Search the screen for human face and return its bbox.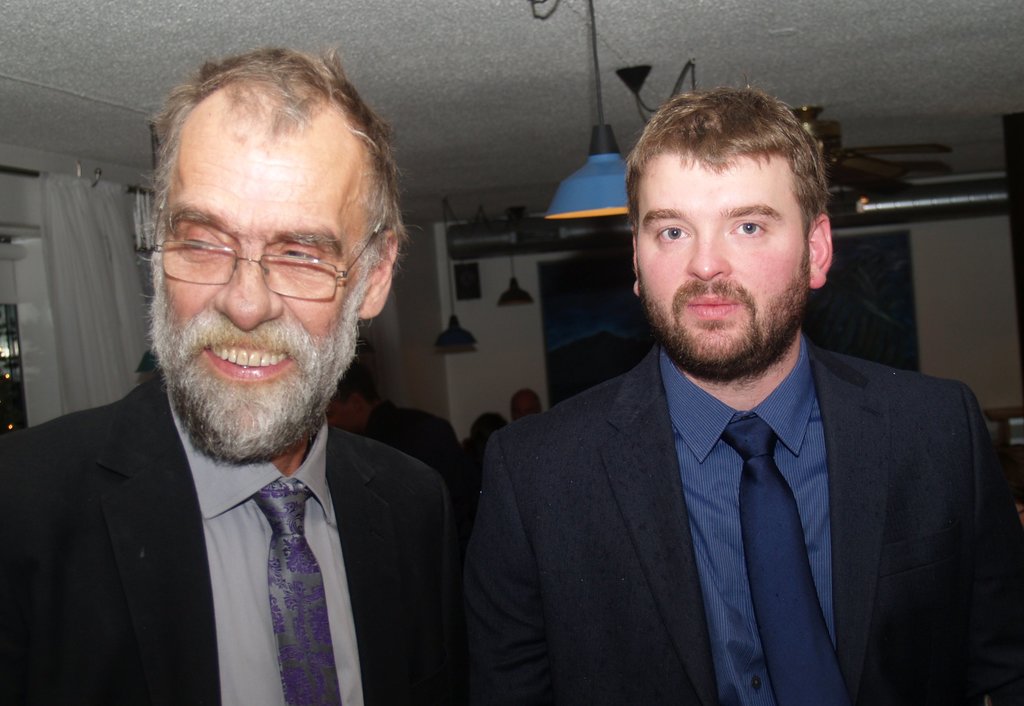
Found: region(148, 132, 353, 459).
